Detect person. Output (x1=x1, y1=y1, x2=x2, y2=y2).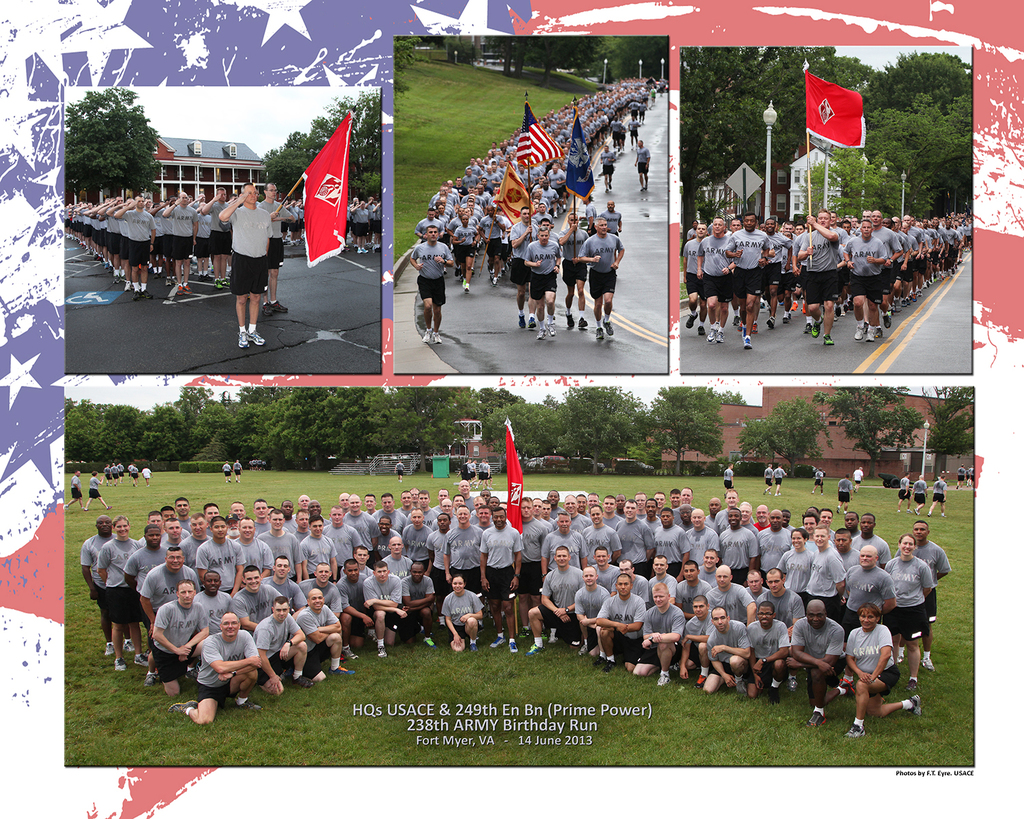
(x1=283, y1=492, x2=312, y2=529).
